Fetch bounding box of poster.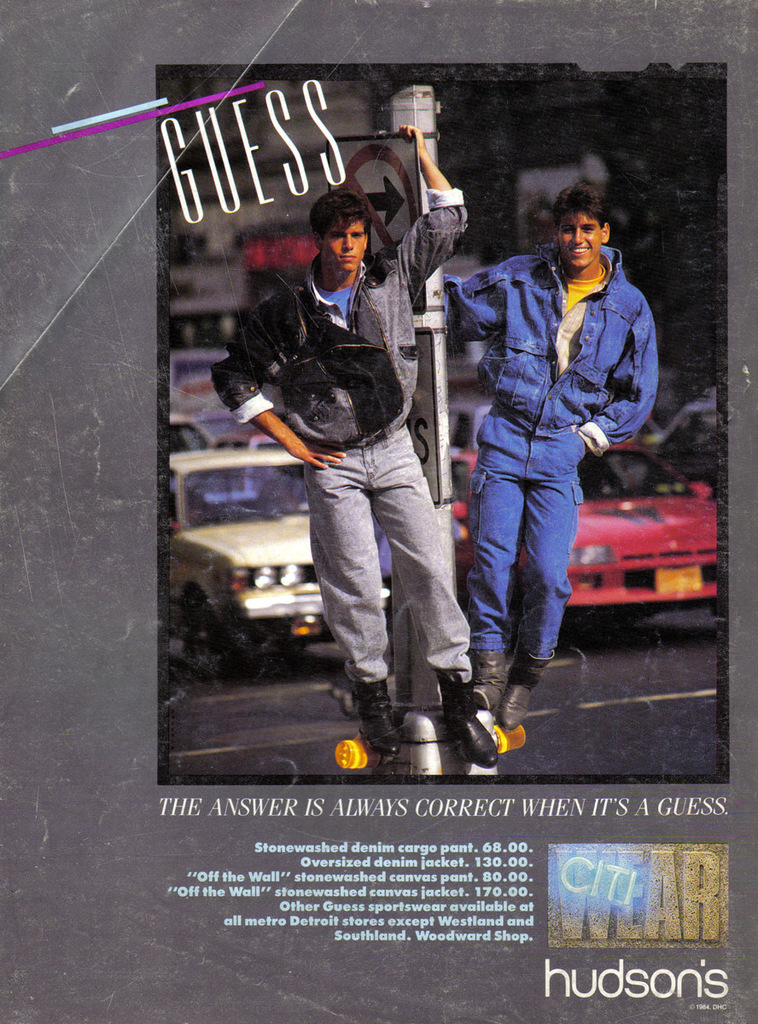
Bbox: <bbox>0, 0, 757, 1023</bbox>.
